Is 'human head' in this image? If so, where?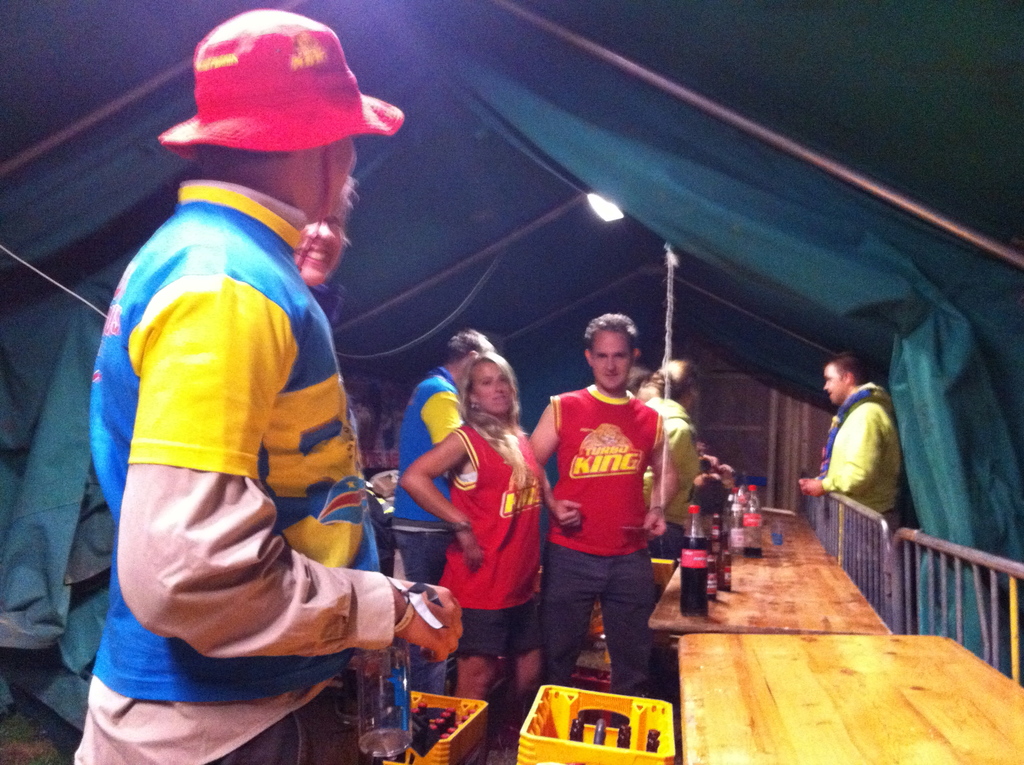
Yes, at left=652, top=360, right=694, bottom=409.
